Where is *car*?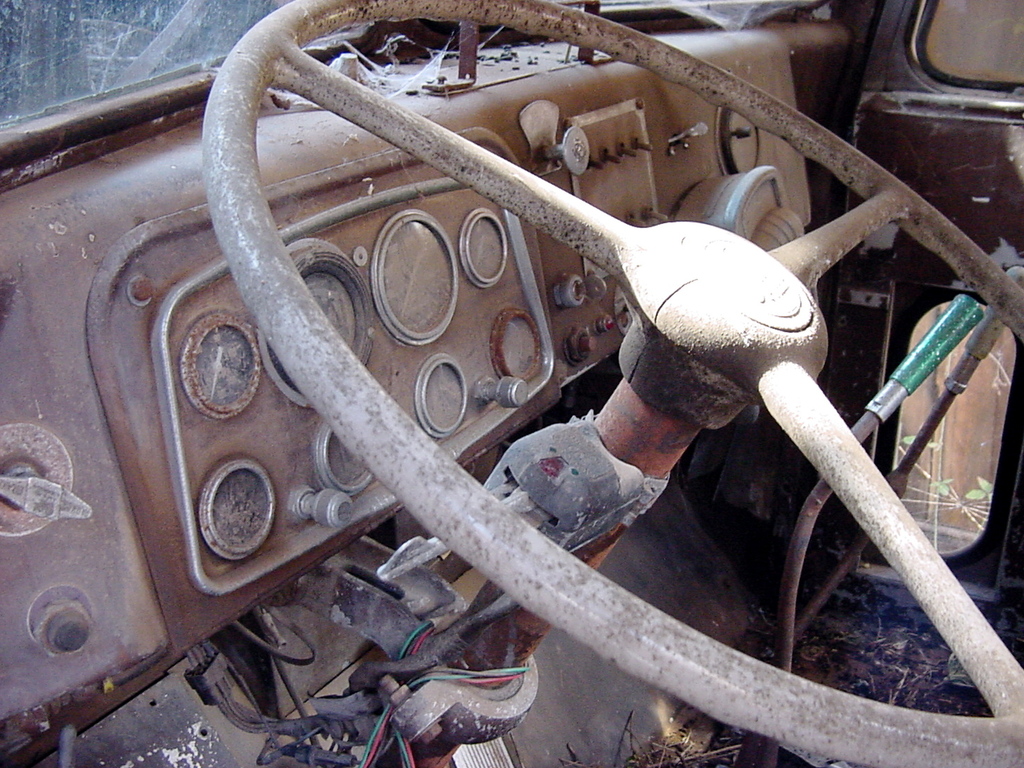
select_region(0, 0, 1019, 767).
